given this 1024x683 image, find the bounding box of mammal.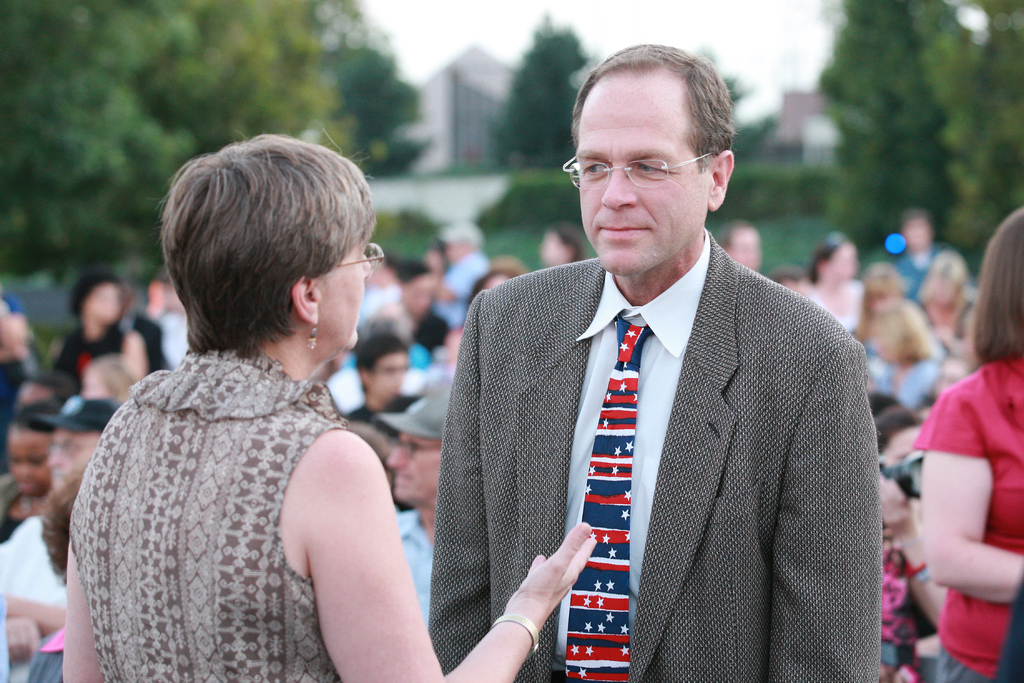
bbox(909, 207, 1023, 682).
